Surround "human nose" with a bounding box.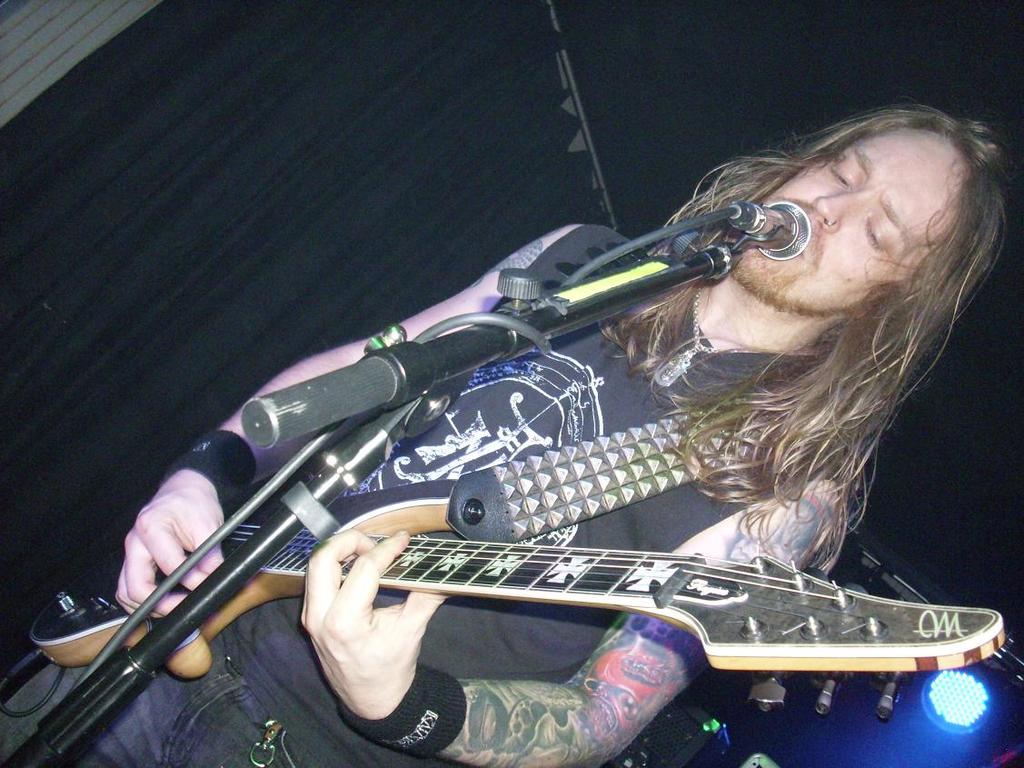
crop(810, 193, 870, 234).
